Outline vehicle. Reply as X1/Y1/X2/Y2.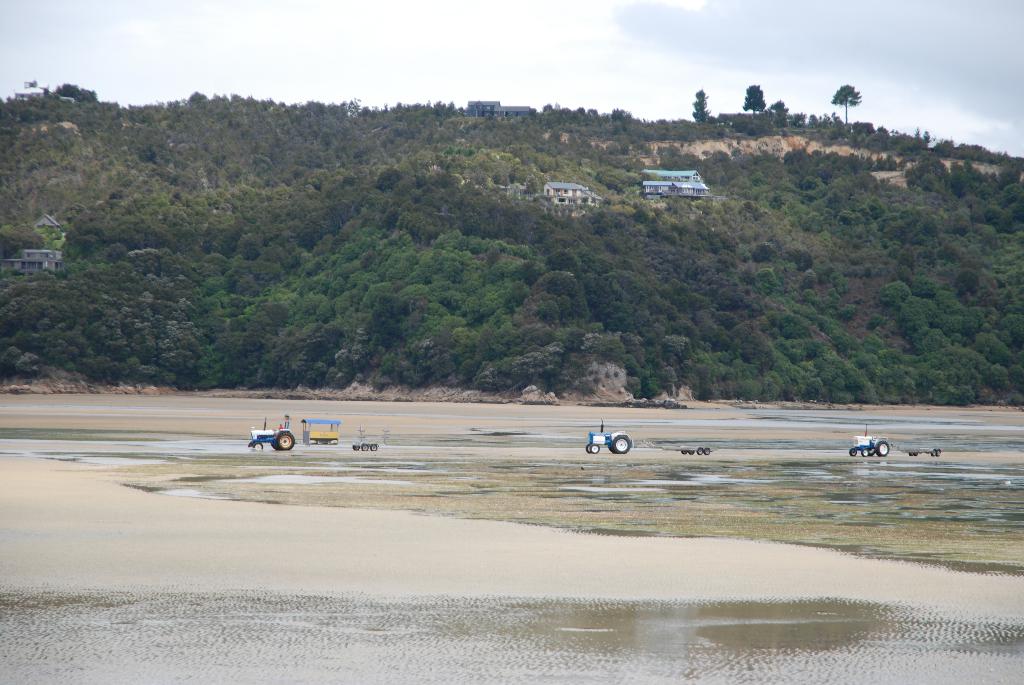
584/419/632/453.
